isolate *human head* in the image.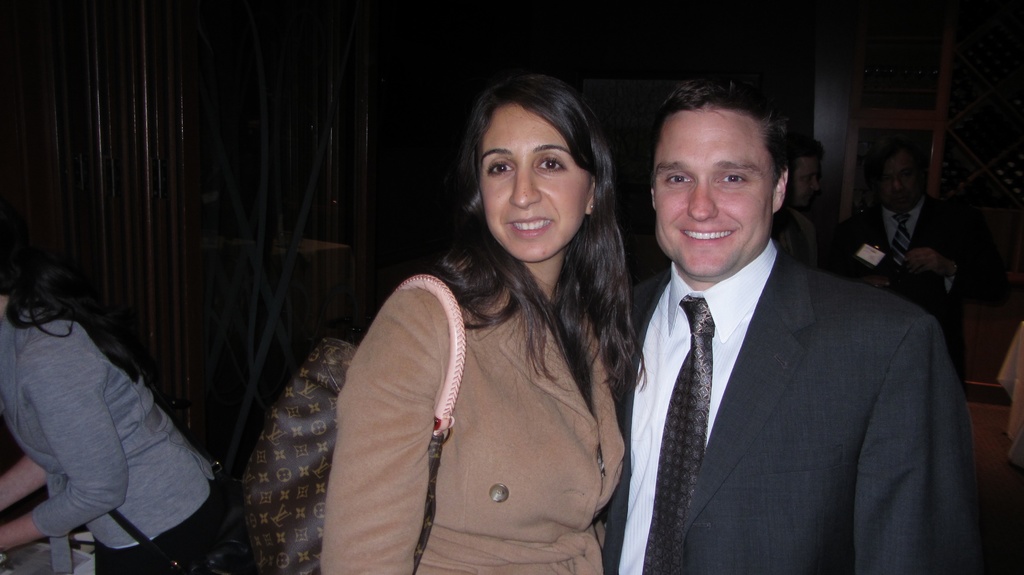
Isolated region: <region>877, 133, 933, 212</region>.
